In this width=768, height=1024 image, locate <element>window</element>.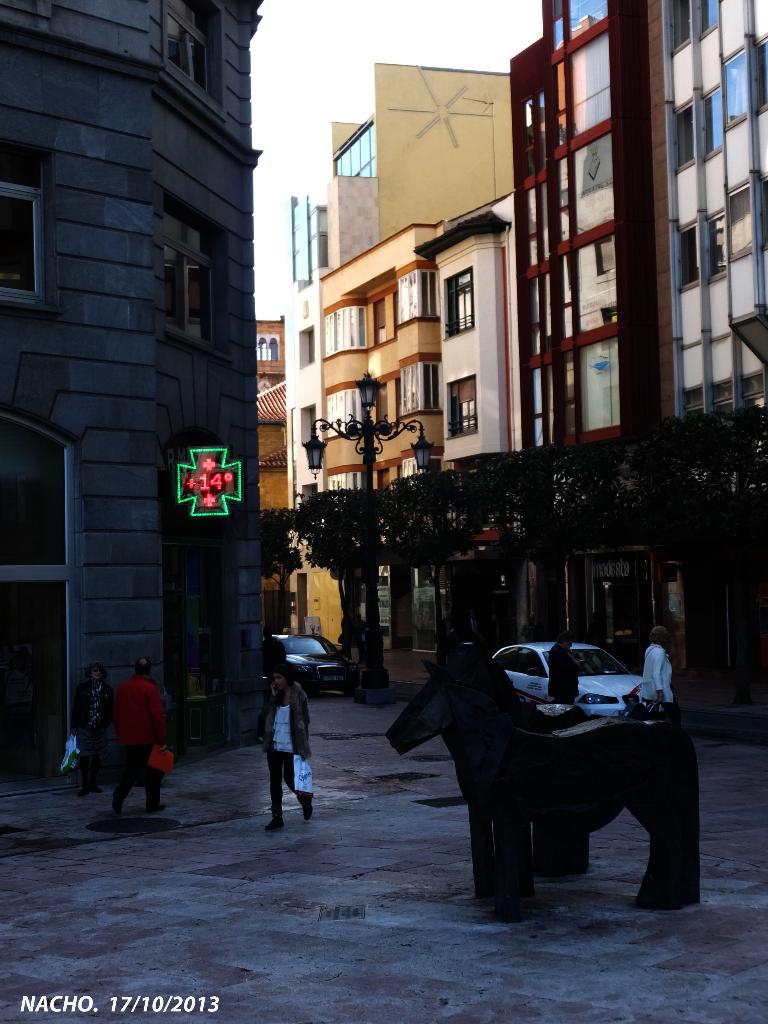
Bounding box: <region>256, 336, 284, 364</region>.
